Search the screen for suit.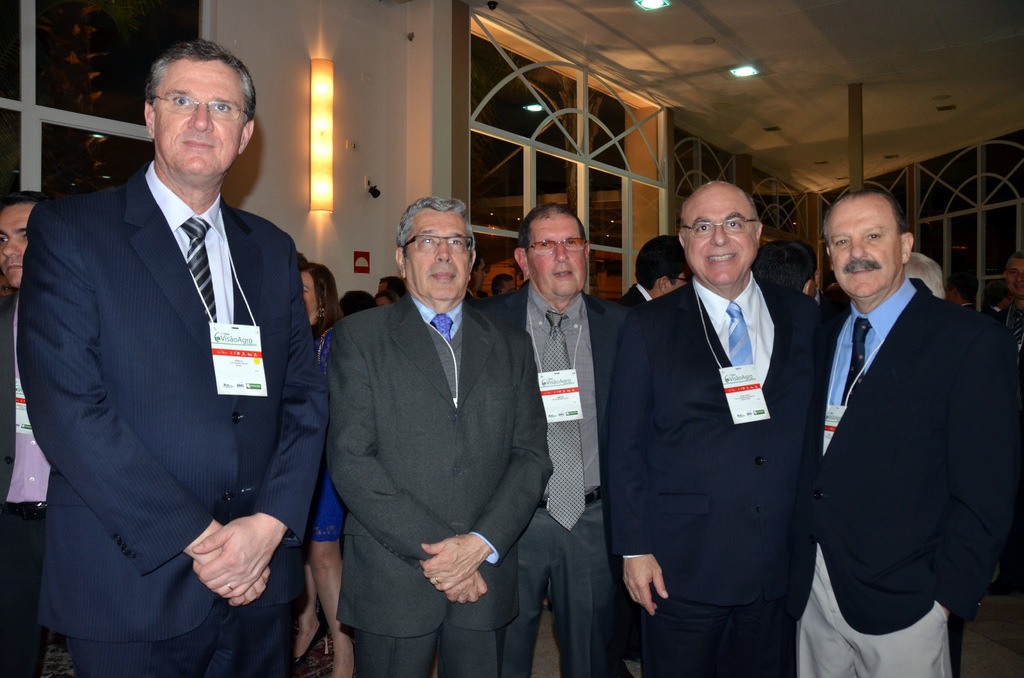
Found at x1=320, y1=285, x2=555, y2=677.
